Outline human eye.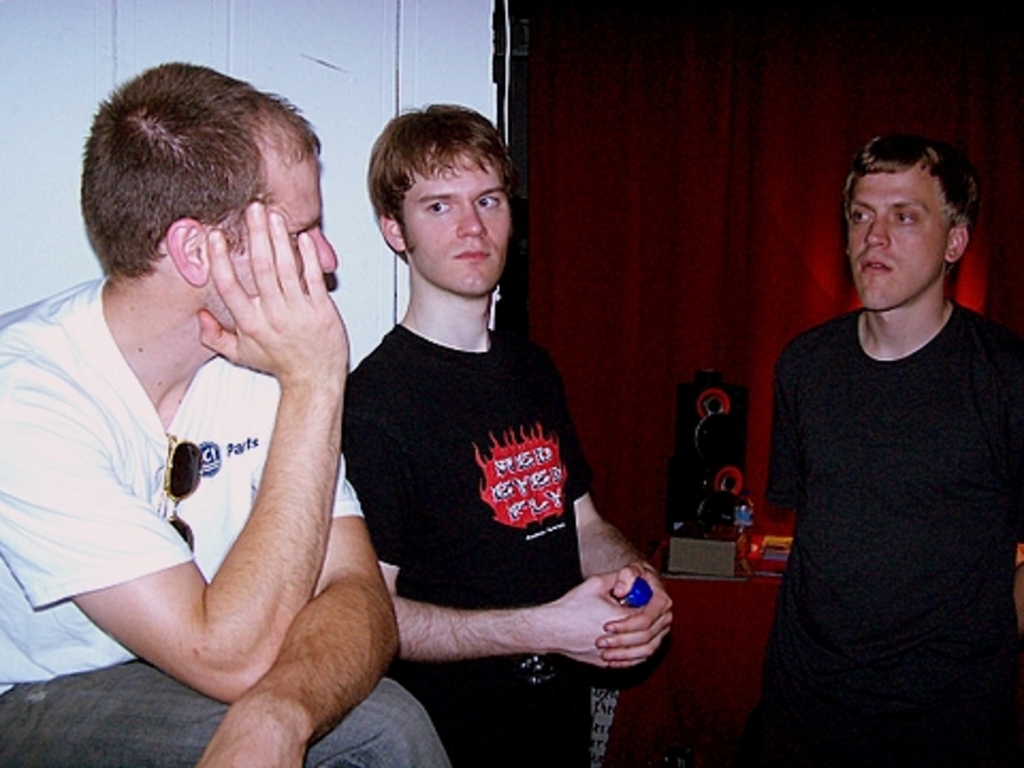
Outline: (left=887, top=203, right=915, bottom=228).
